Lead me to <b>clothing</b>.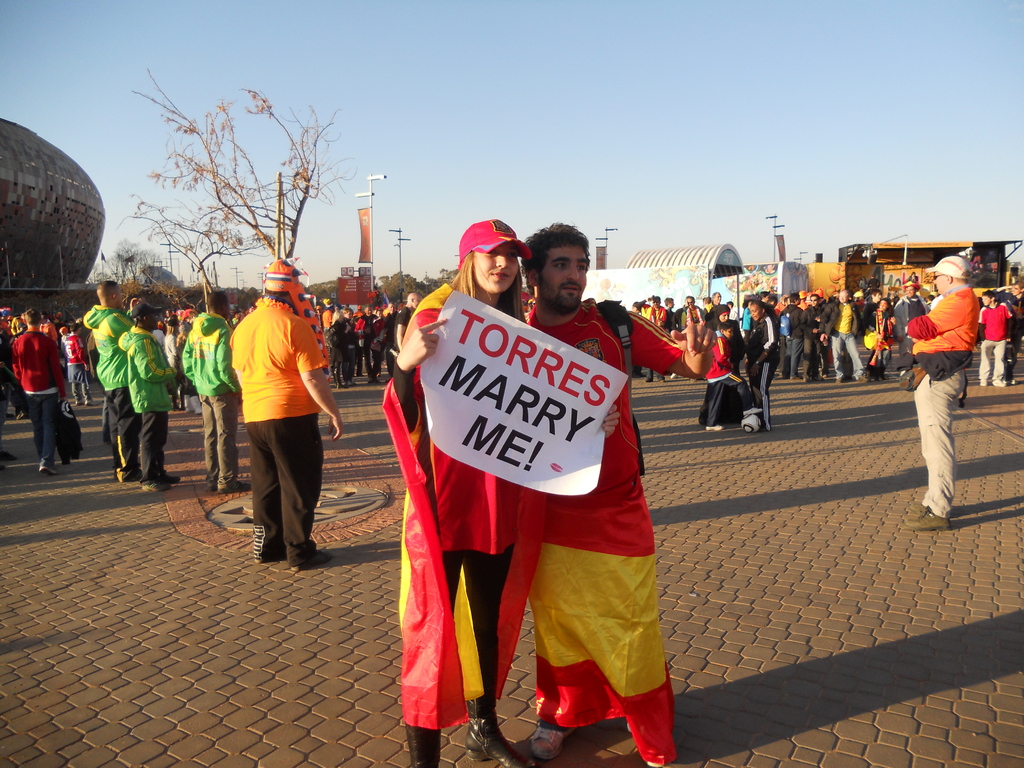
Lead to locate(69, 334, 92, 402).
